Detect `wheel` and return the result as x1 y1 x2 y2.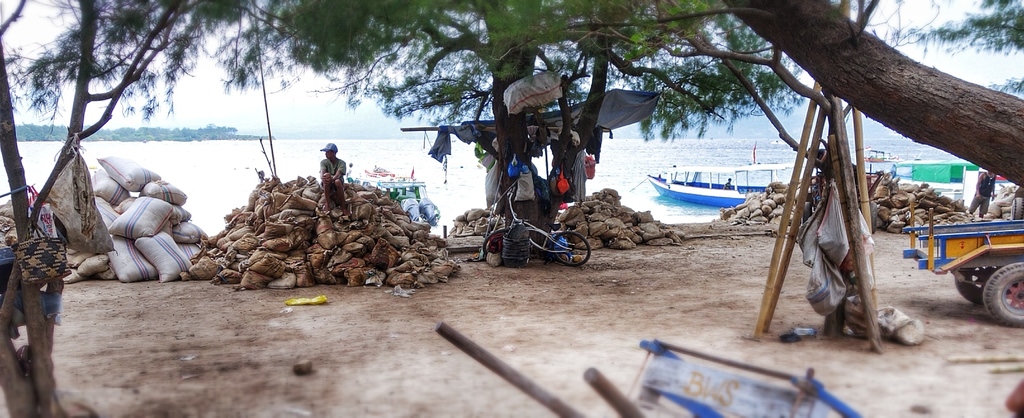
549 231 589 265.
